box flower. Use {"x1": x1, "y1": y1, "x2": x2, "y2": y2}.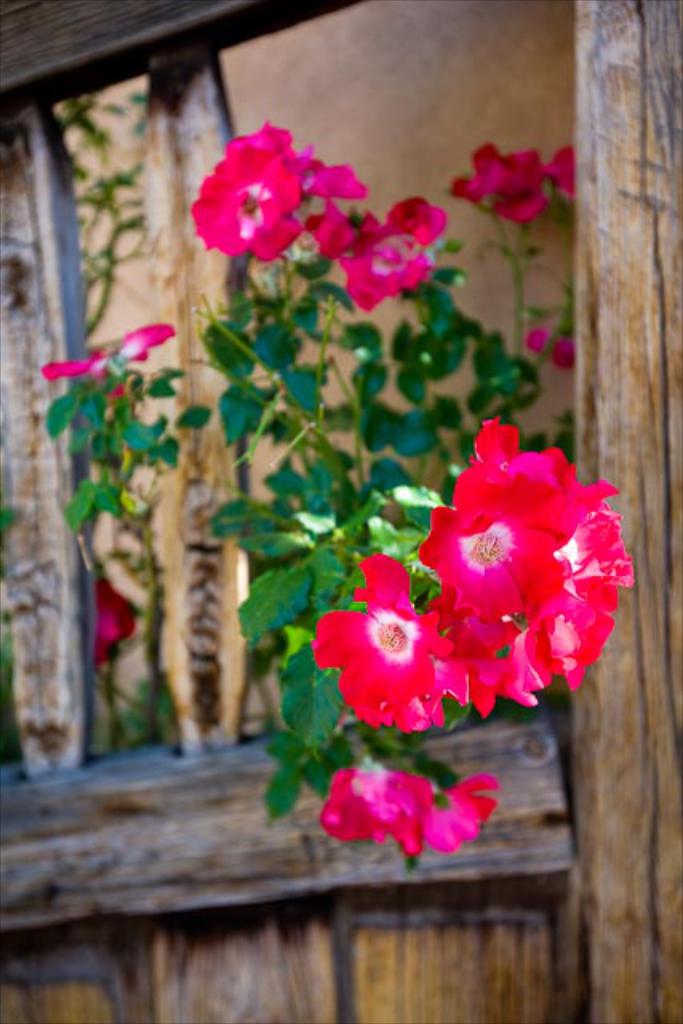
{"x1": 550, "y1": 141, "x2": 574, "y2": 200}.
